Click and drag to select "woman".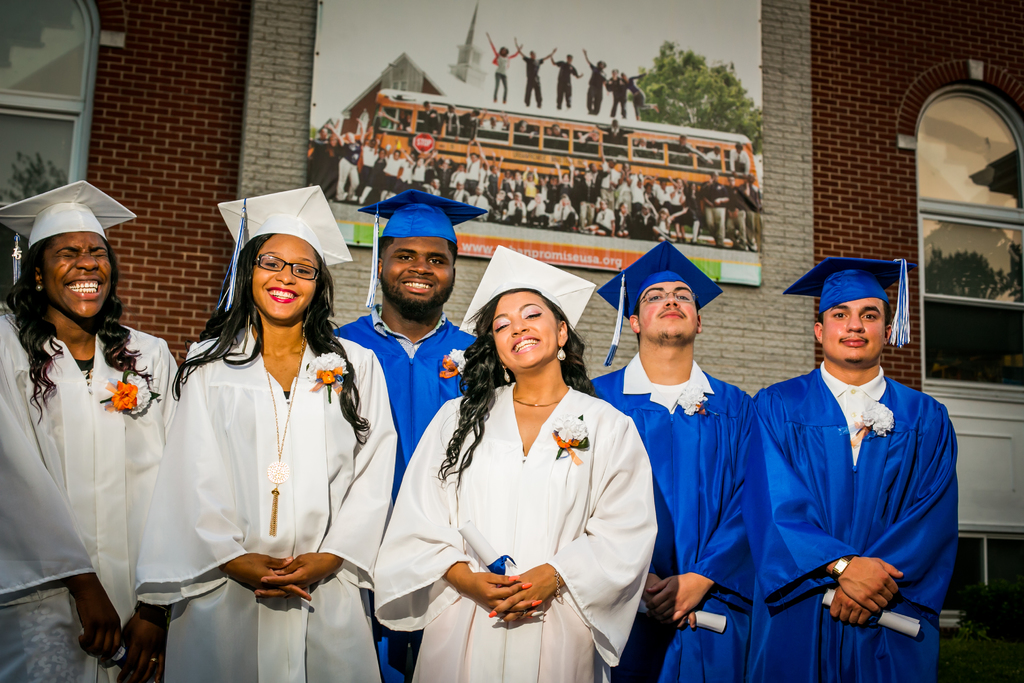
Selection: rect(370, 242, 657, 682).
